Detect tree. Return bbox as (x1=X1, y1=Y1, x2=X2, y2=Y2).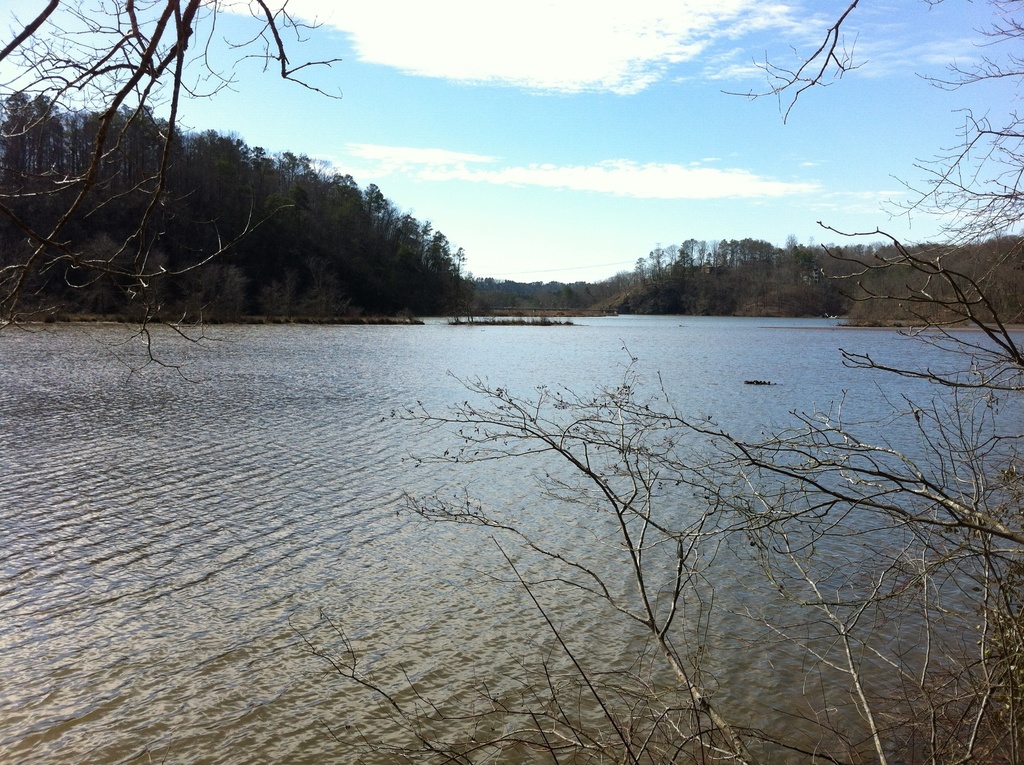
(x1=287, y1=0, x2=1023, y2=764).
